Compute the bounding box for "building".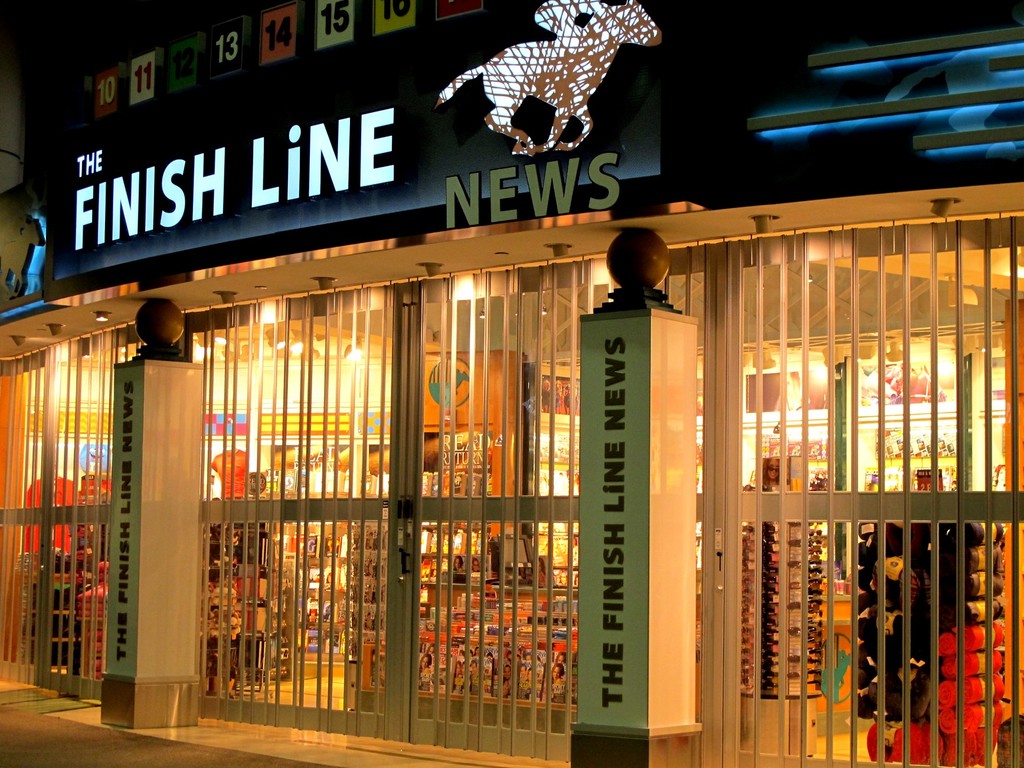
bbox=[0, 0, 1023, 767].
